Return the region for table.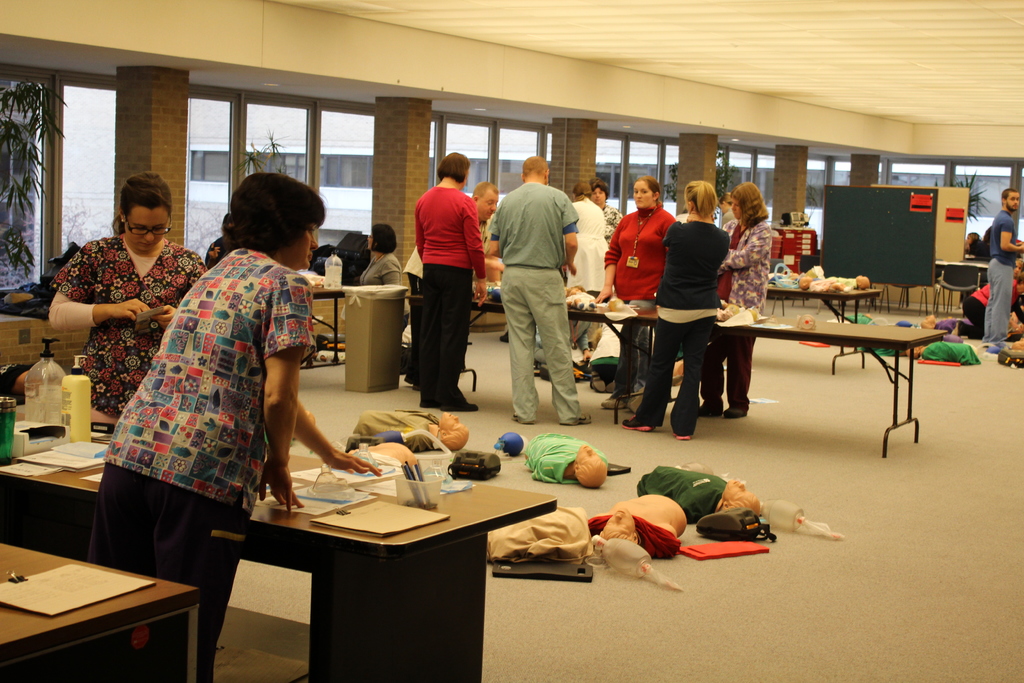
[x1=0, y1=531, x2=195, y2=675].
